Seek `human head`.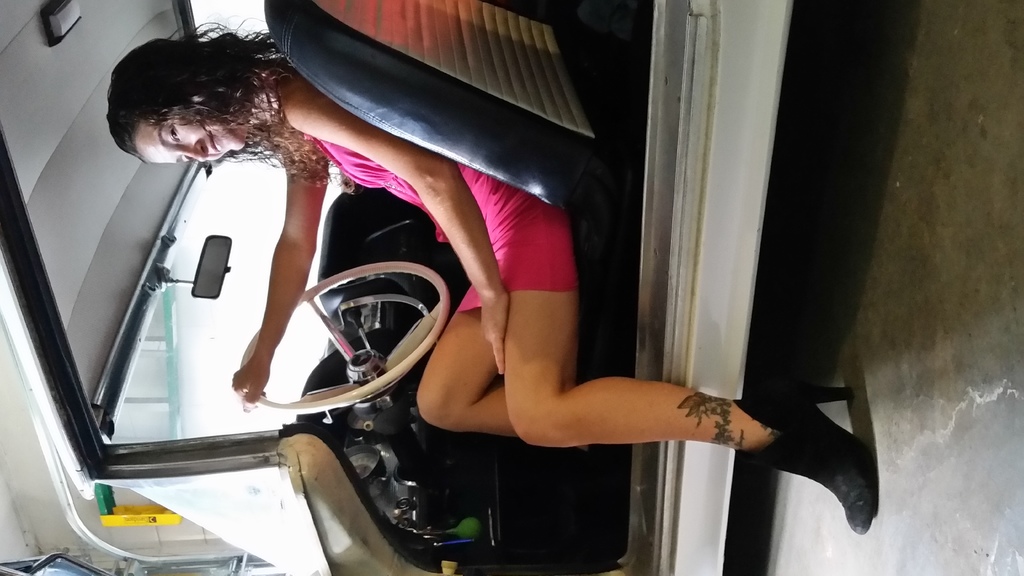
[left=104, top=28, right=308, bottom=175].
